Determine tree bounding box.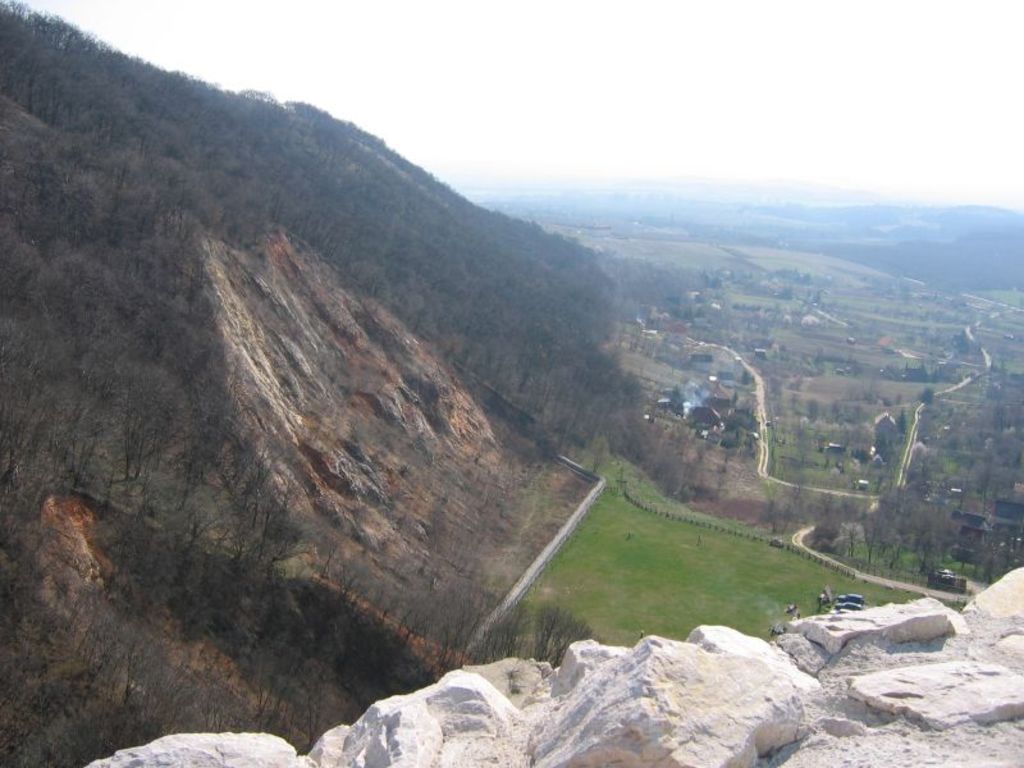
Determined: rect(916, 385, 937, 404).
